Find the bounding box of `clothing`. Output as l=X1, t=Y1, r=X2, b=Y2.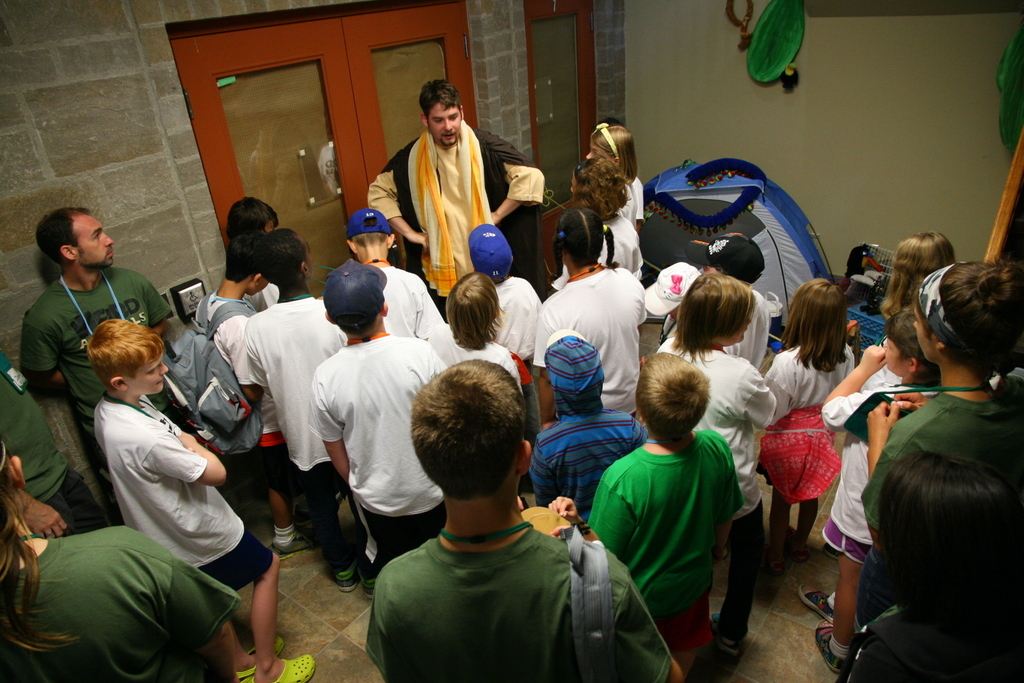
l=92, t=395, r=274, b=595.
